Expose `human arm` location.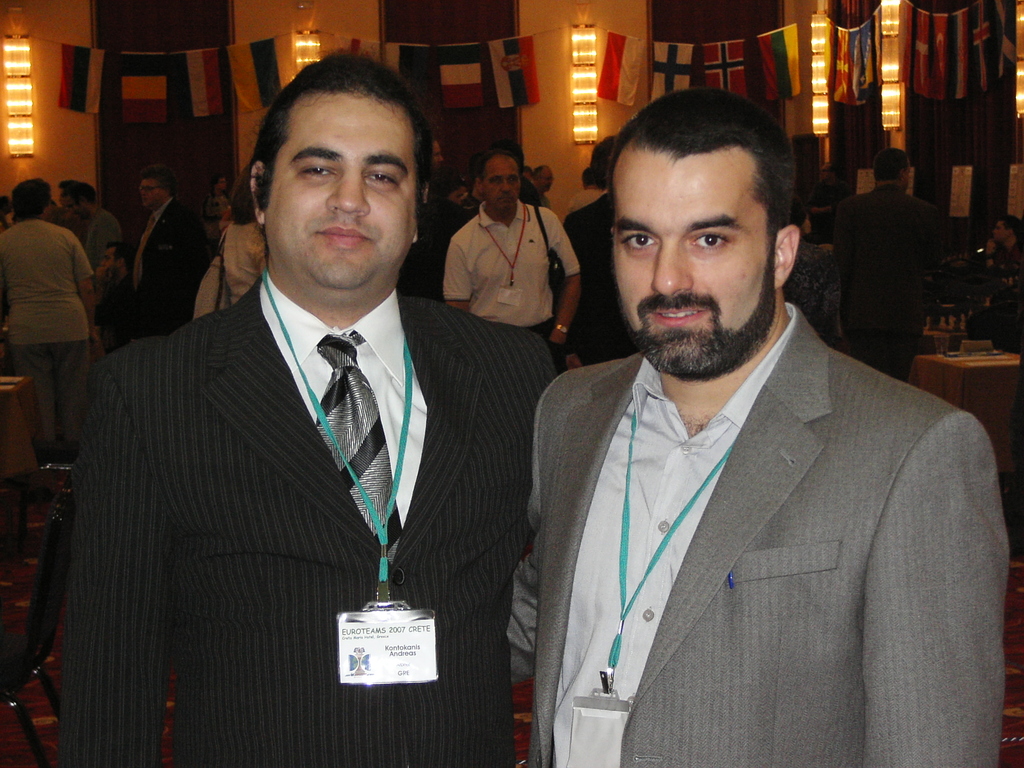
Exposed at left=442, top=238, right=472, bottom=311.
